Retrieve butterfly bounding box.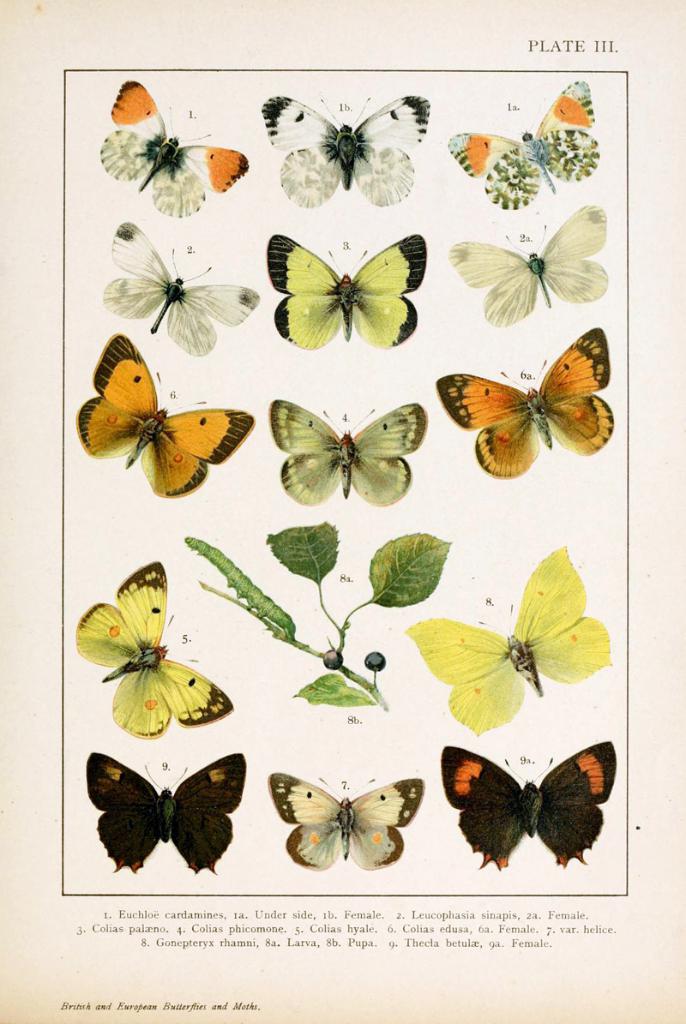
Bounding box: <region>99, 81, 250, 220</region>.
